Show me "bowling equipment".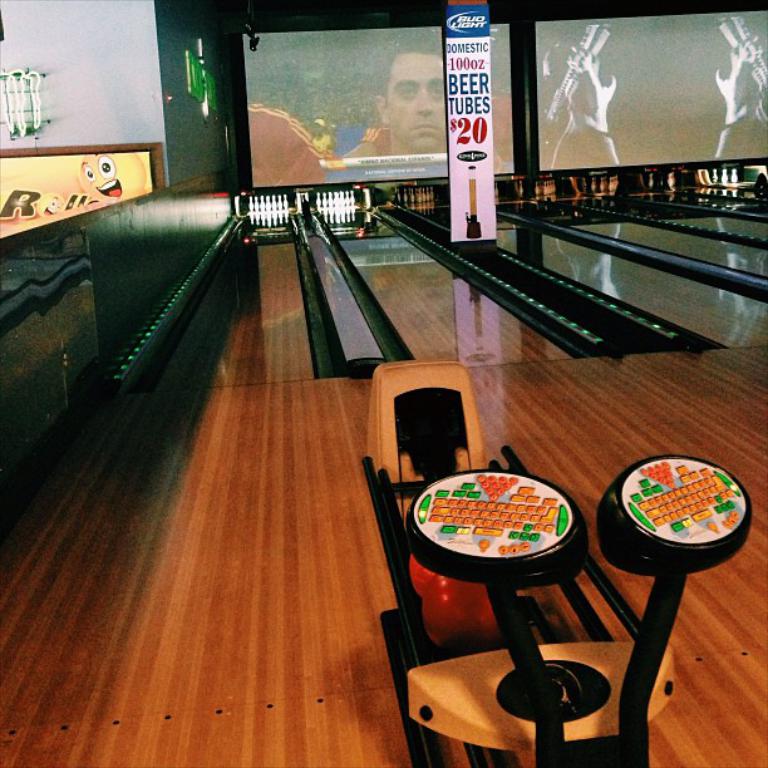
"bowling equipment" is here: 732, 167, 740, 186.
